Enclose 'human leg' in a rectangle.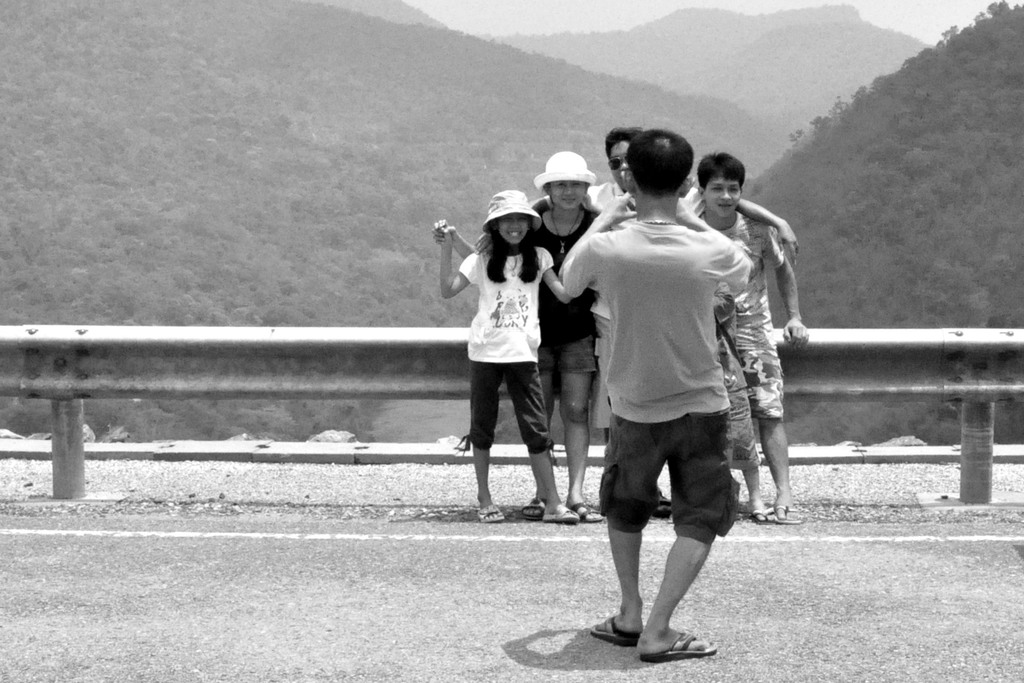
632:404:730:648.
